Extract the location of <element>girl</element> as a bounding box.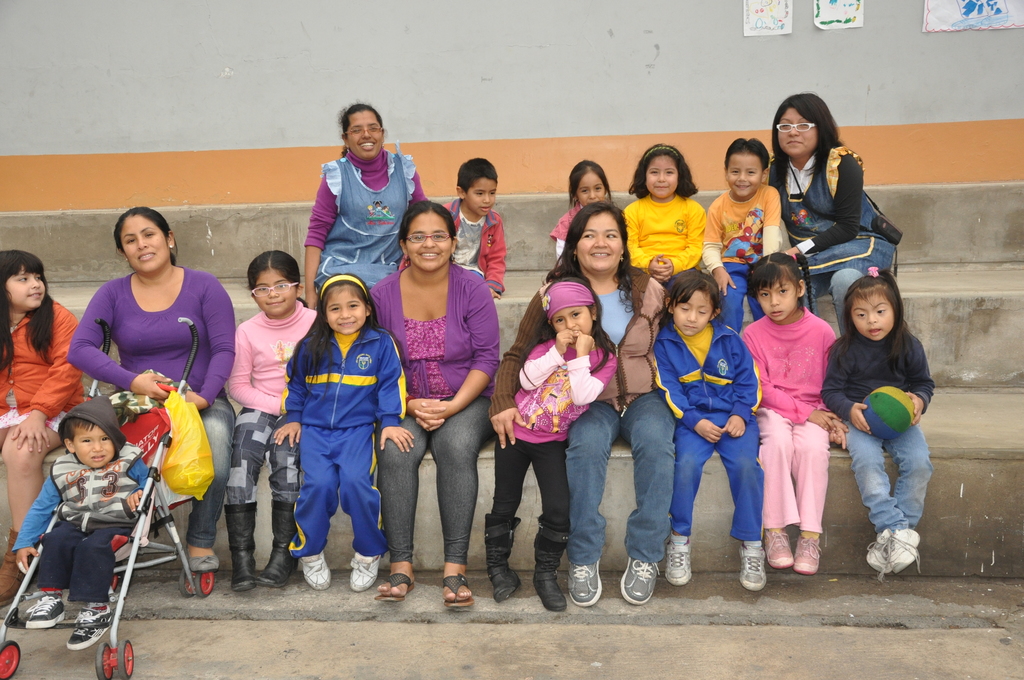
left=551, top=159, right=611, bottom=264.
